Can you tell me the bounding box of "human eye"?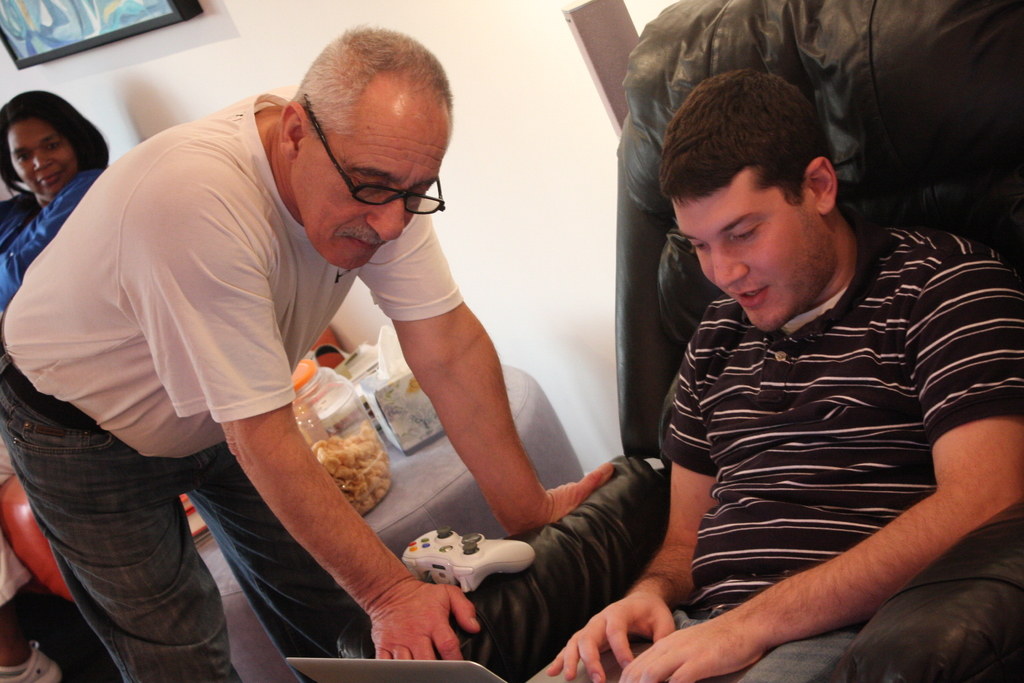
Rect(12, 152, 30, 165).
